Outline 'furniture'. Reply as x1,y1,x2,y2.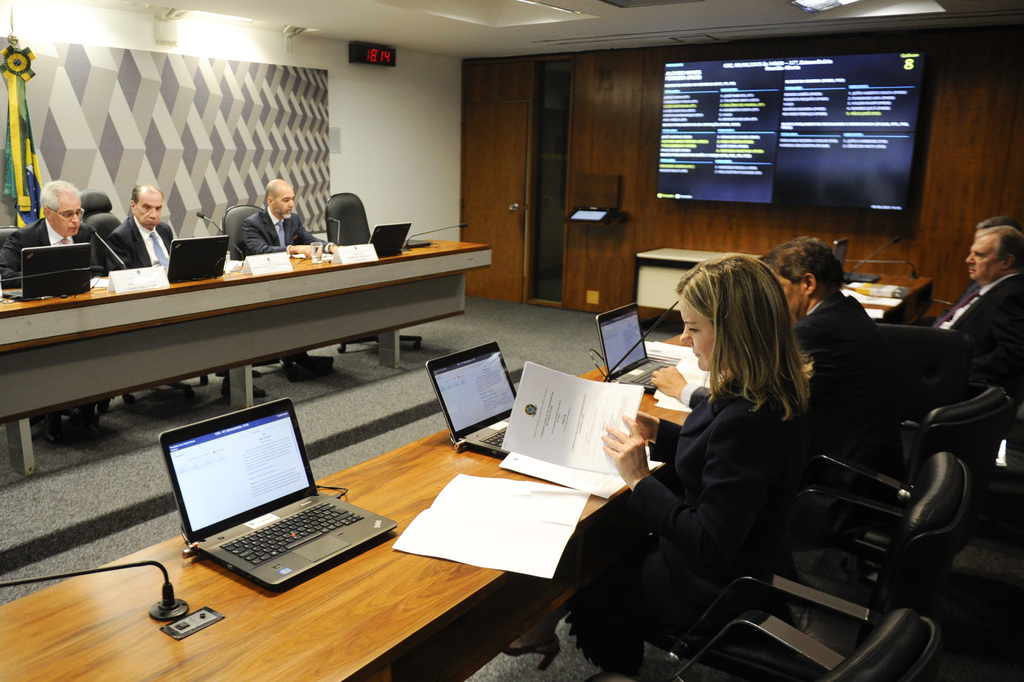
643,448,975,681.
